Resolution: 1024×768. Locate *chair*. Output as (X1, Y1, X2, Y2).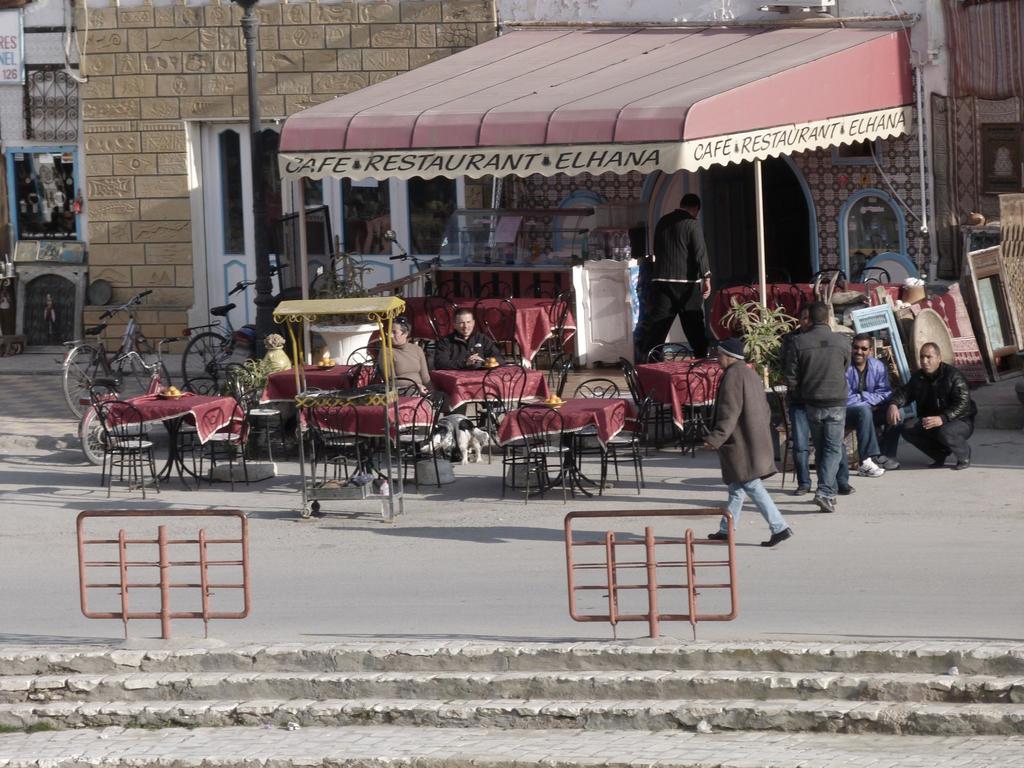
(595, 394, 645, 497).
